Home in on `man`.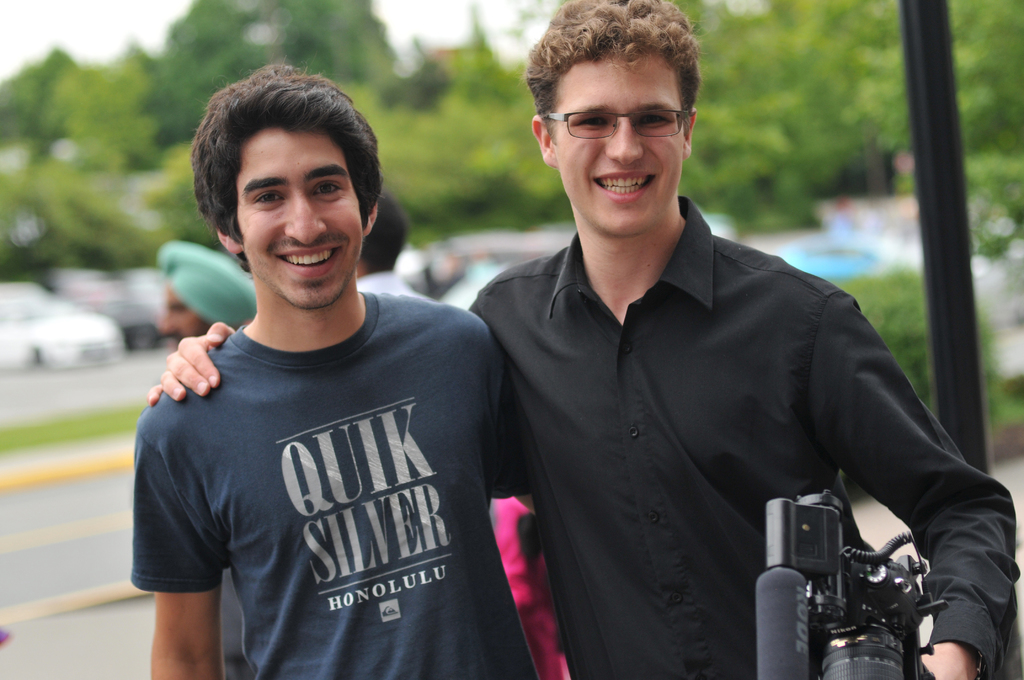
Homed in at pyautogui.locateOnScreen(146, 0, 1020, 679).
